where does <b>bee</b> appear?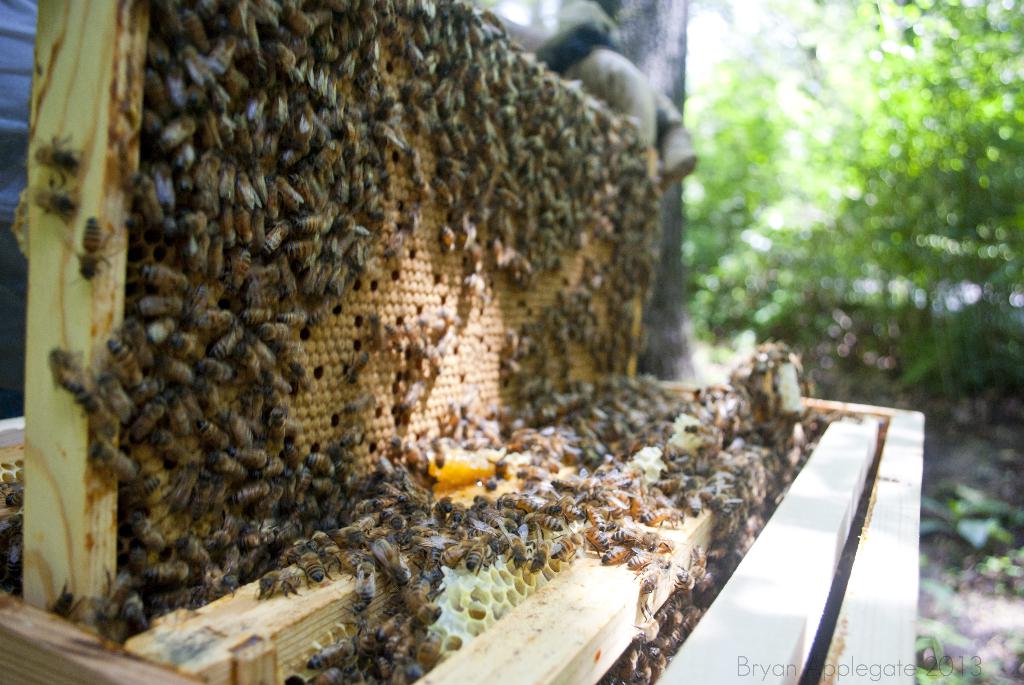
Appears at box(236, 272, 280, 290).
